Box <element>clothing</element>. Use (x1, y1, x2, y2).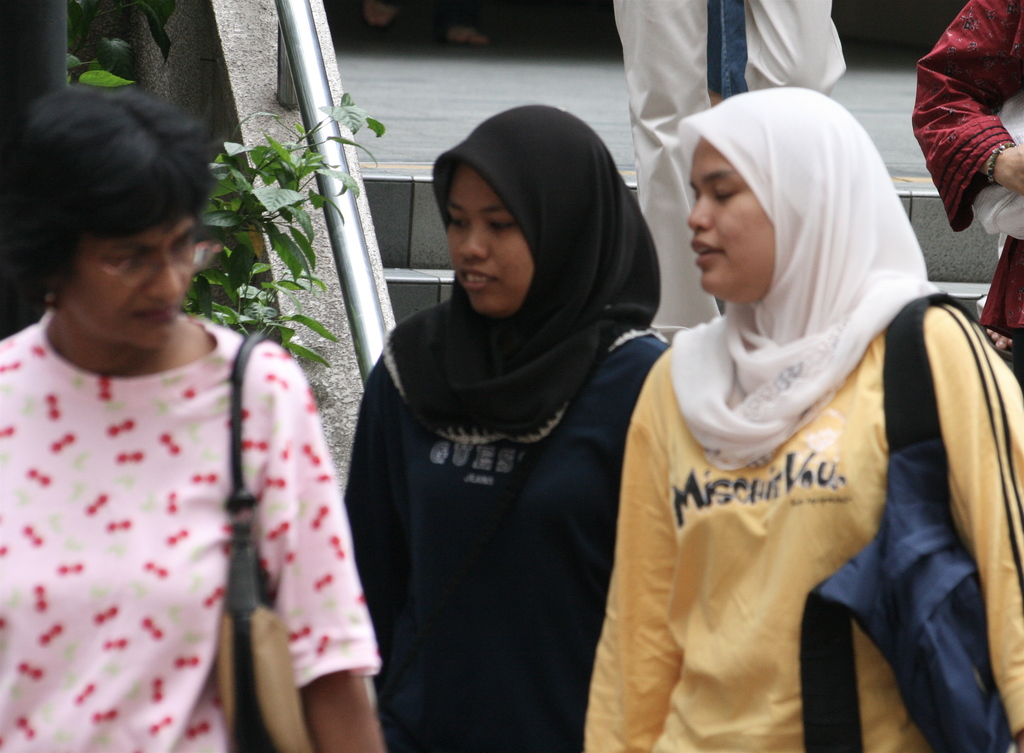
(614, 0, 847, 341).
